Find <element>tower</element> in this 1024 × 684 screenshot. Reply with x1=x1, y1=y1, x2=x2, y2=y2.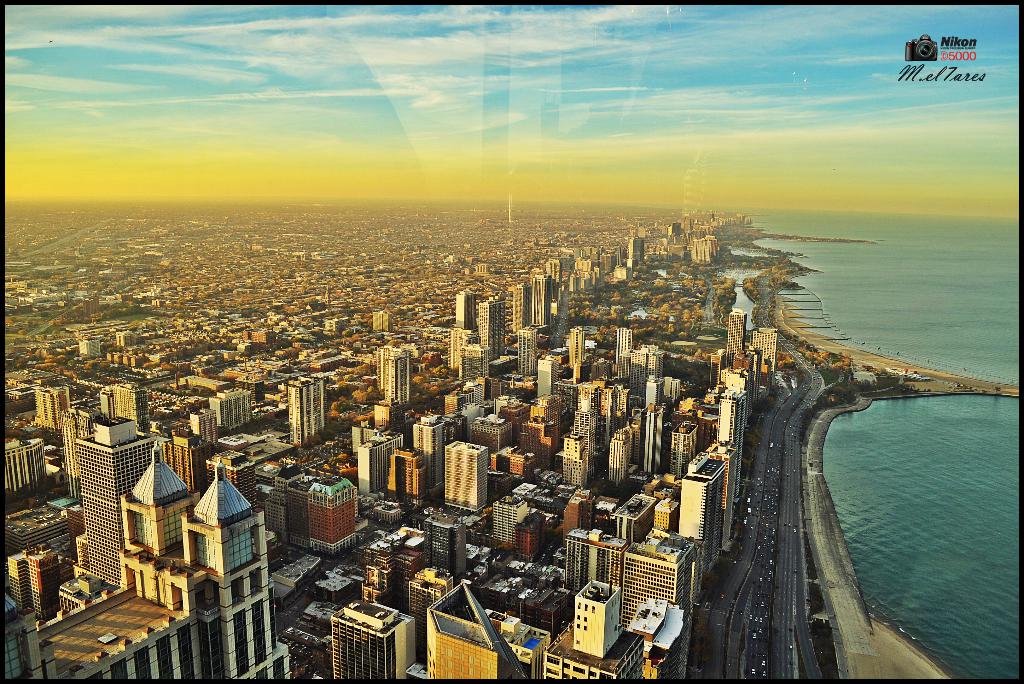
x1=632, y1=344, x2=658, y2=403.
